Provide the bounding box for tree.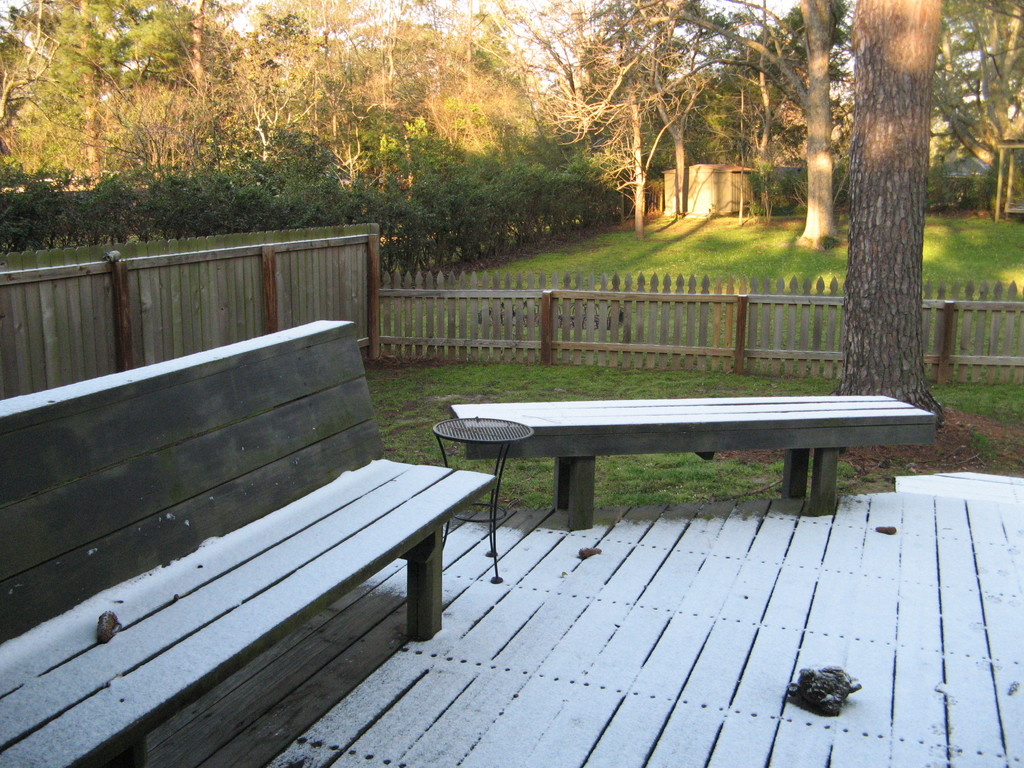
BBox(844, 0, 943, 427).
